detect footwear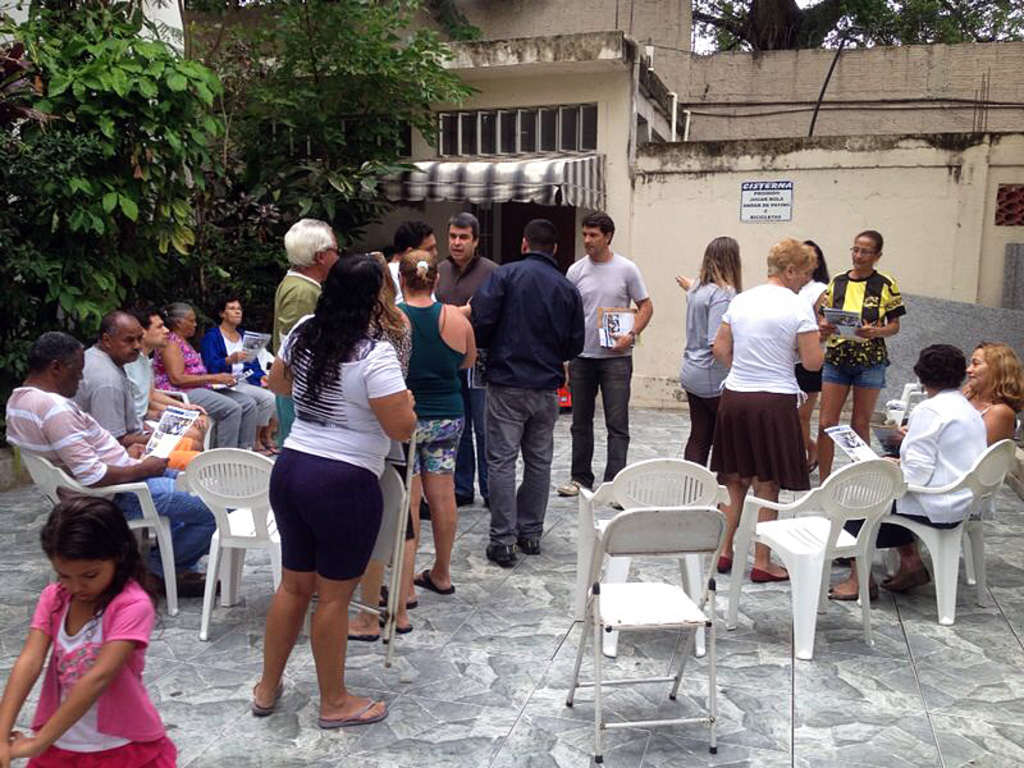
box=[380, 584, 415, 611]
